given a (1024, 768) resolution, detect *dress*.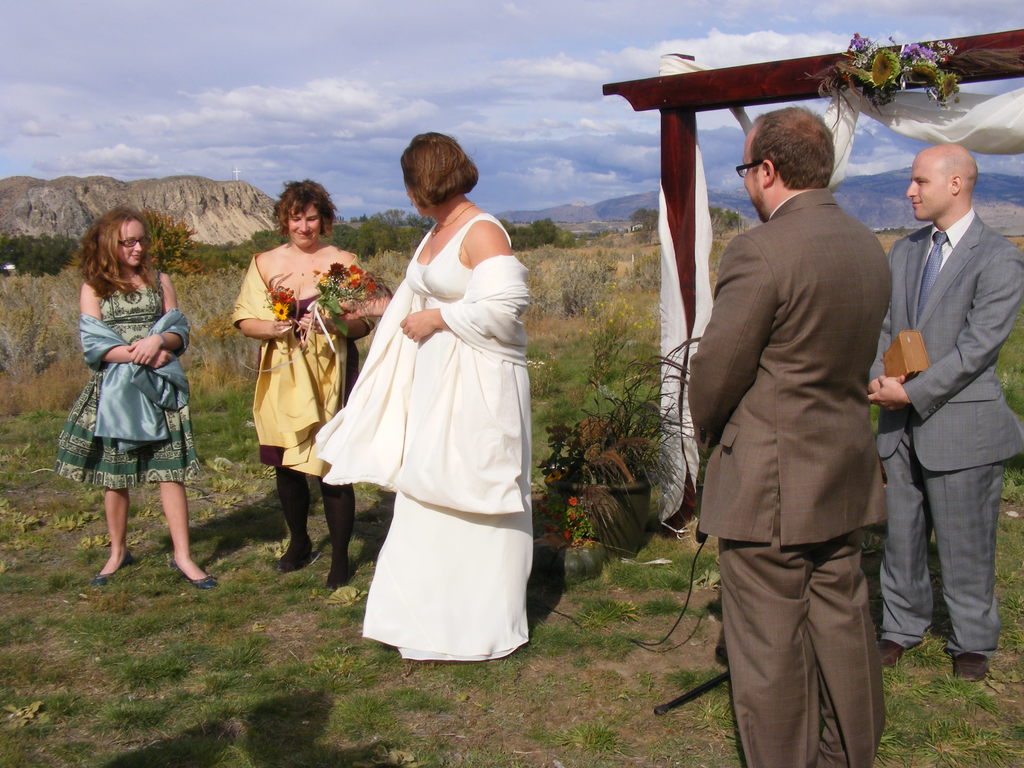
234, 253, 360, 477.
